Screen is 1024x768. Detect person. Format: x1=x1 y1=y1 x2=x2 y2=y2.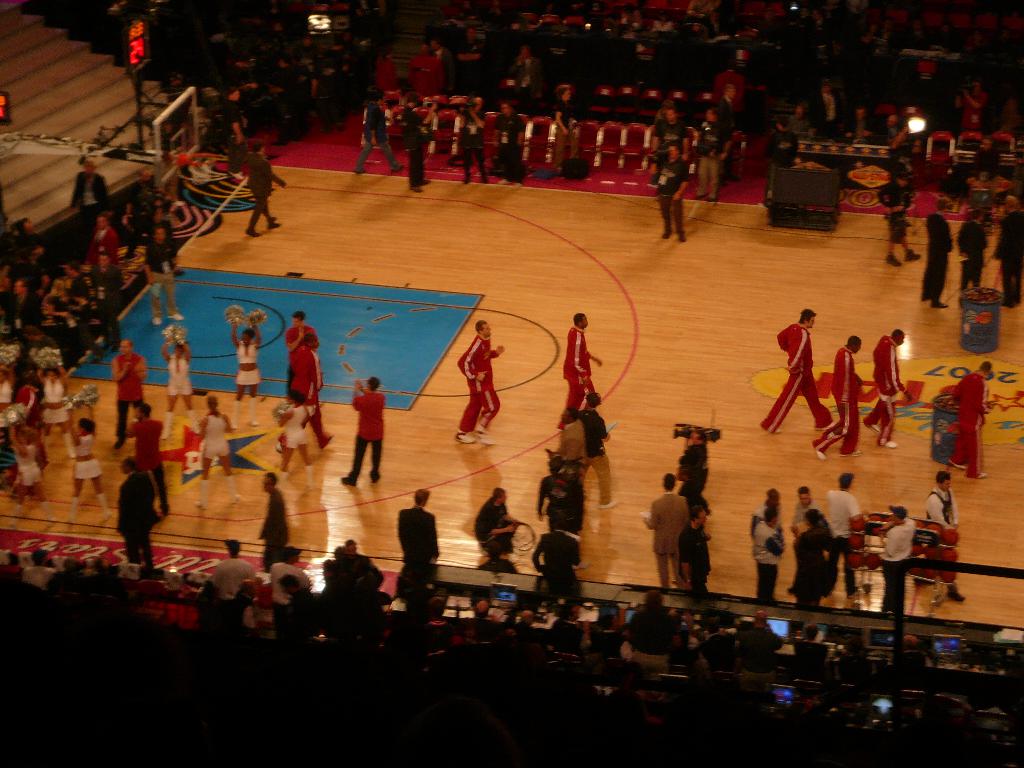
x1=453 y1=101 x2=484 y2=186.
